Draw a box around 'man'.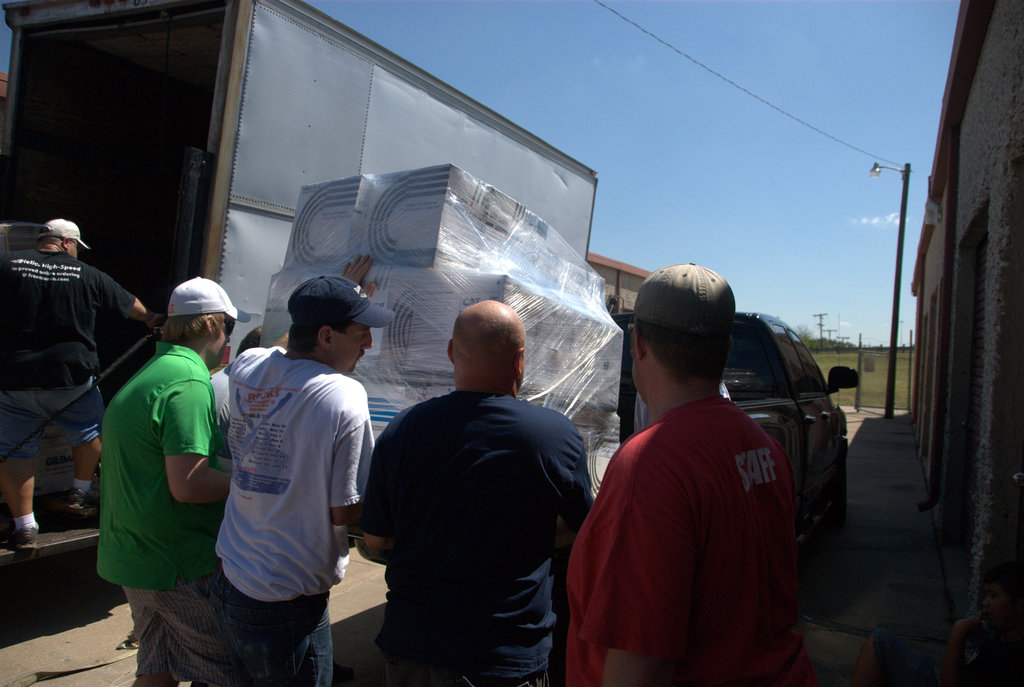
detection(359, 298, 594, 686).
